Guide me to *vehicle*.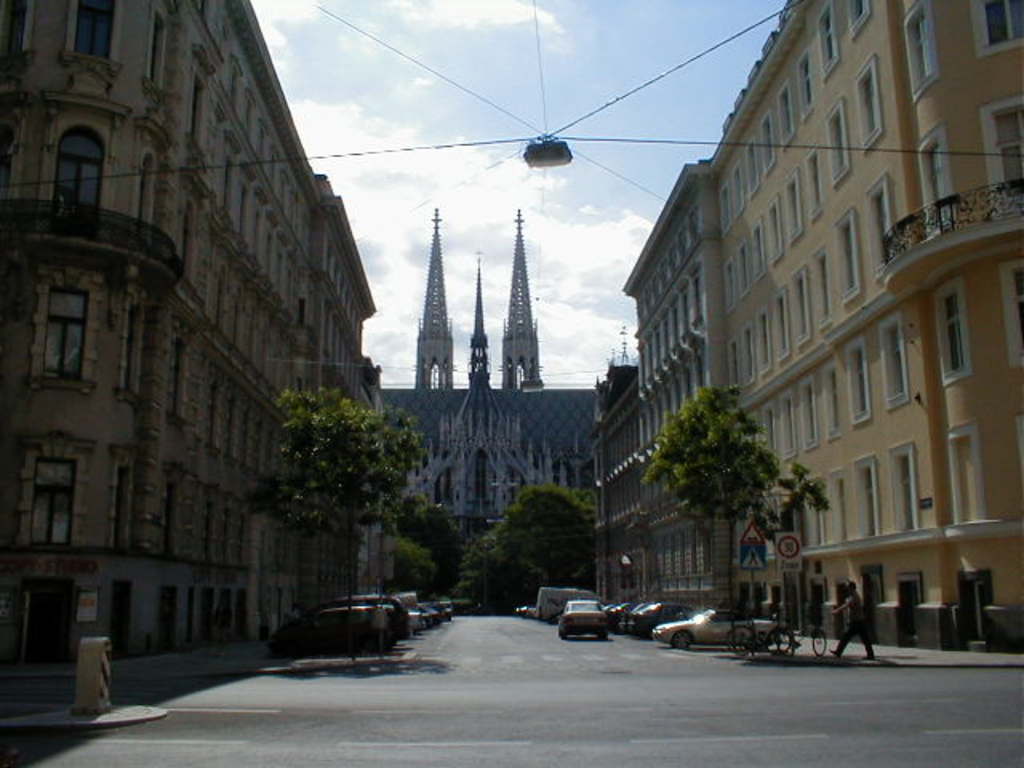
Guidance: <region>440, 595, 448, 606</region>.
